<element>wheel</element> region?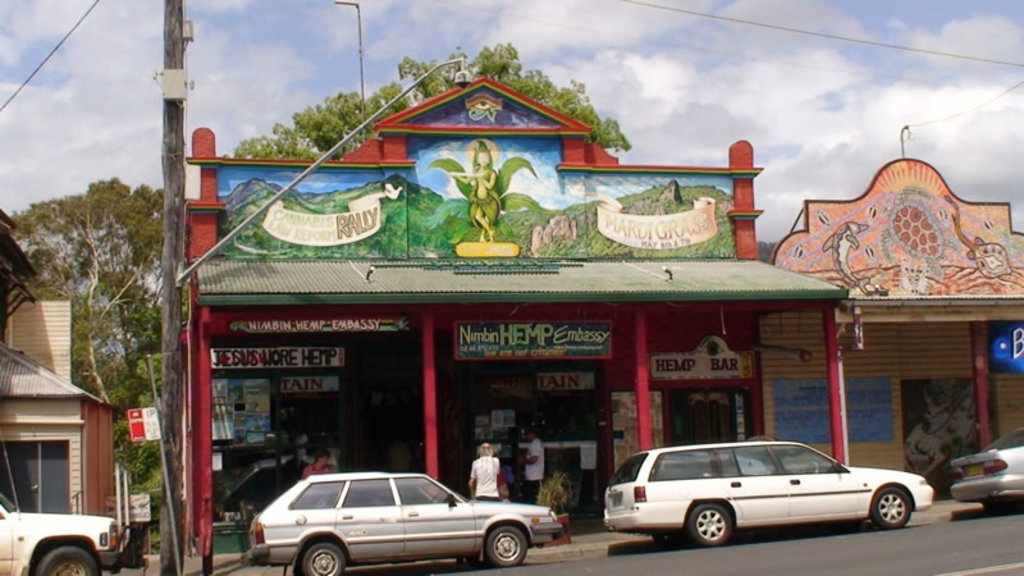
{"left": 652, "top": 531, "right": 681, "bottom": 550}
